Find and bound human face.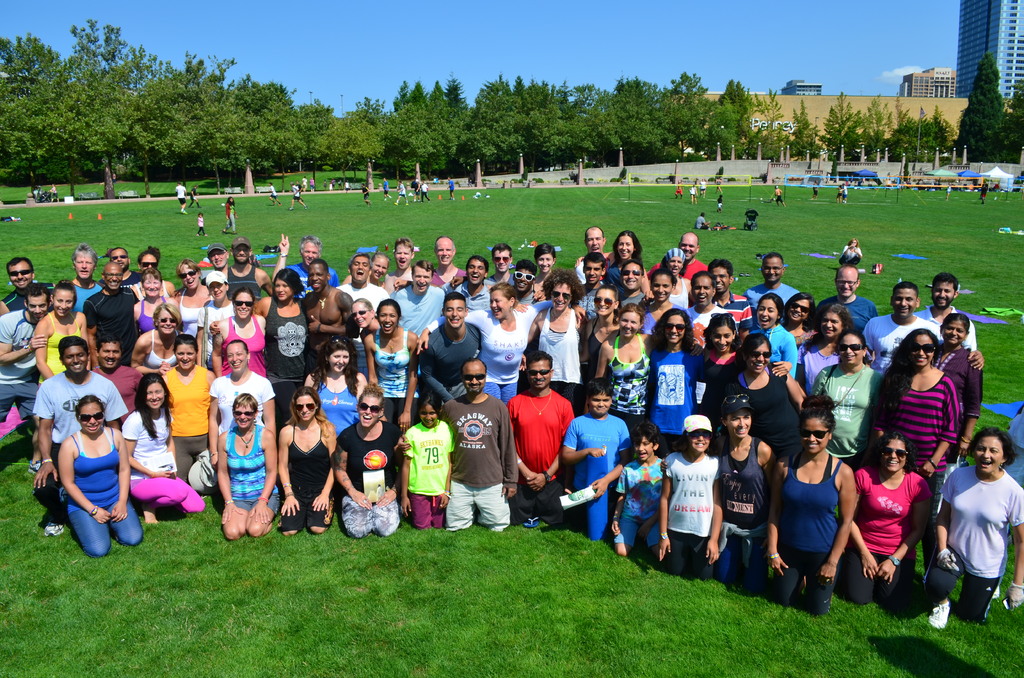
Bound: bbox=[905, 336, 929, 369].
